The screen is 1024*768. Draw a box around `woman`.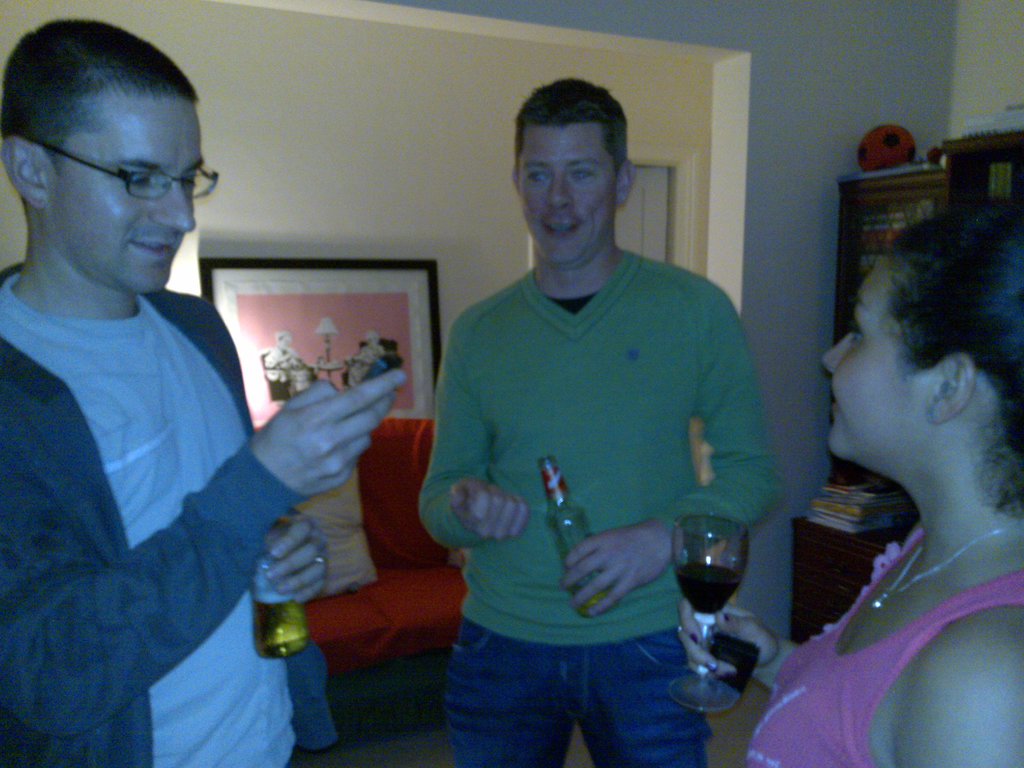
774,166,1023,741.
